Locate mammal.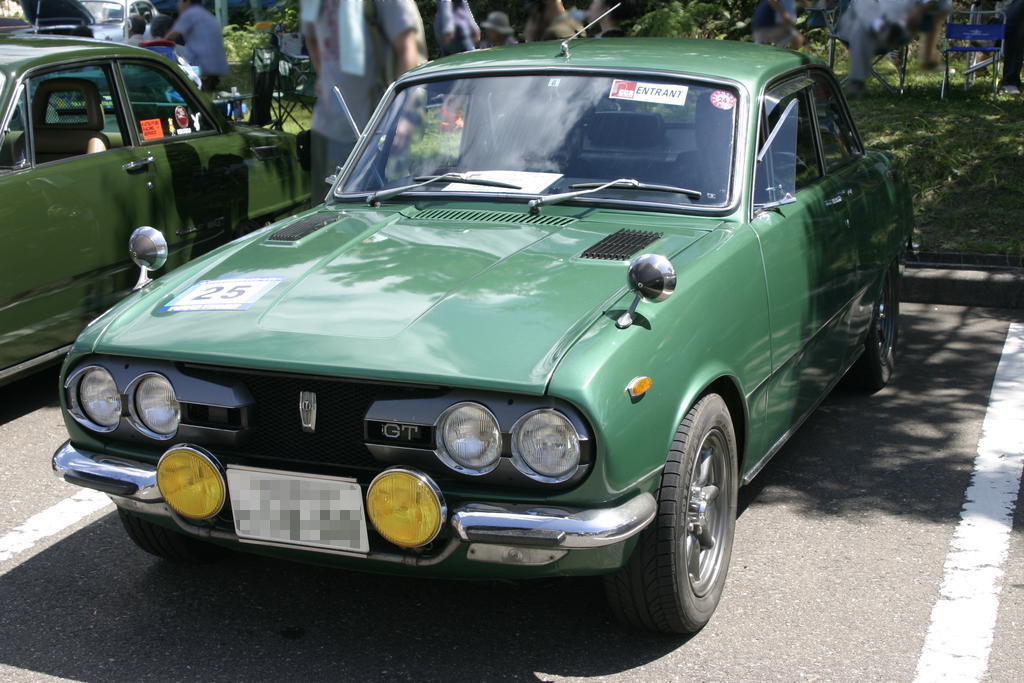
Bounding box: box(165, 0, 234, 87).
